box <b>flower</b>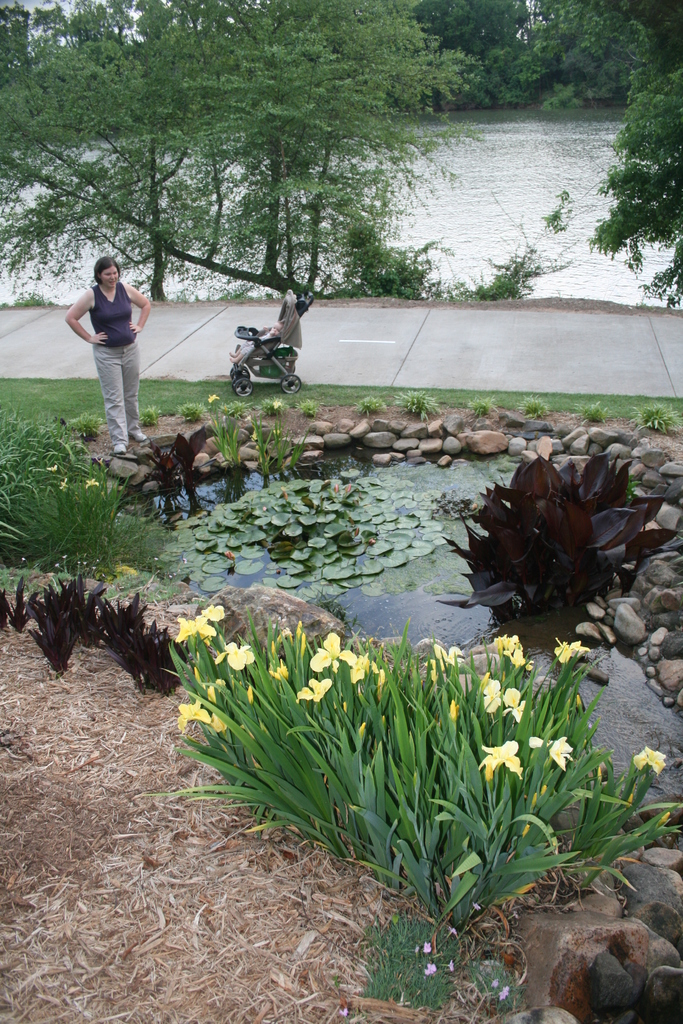
region(208, 390, 220, 406)
